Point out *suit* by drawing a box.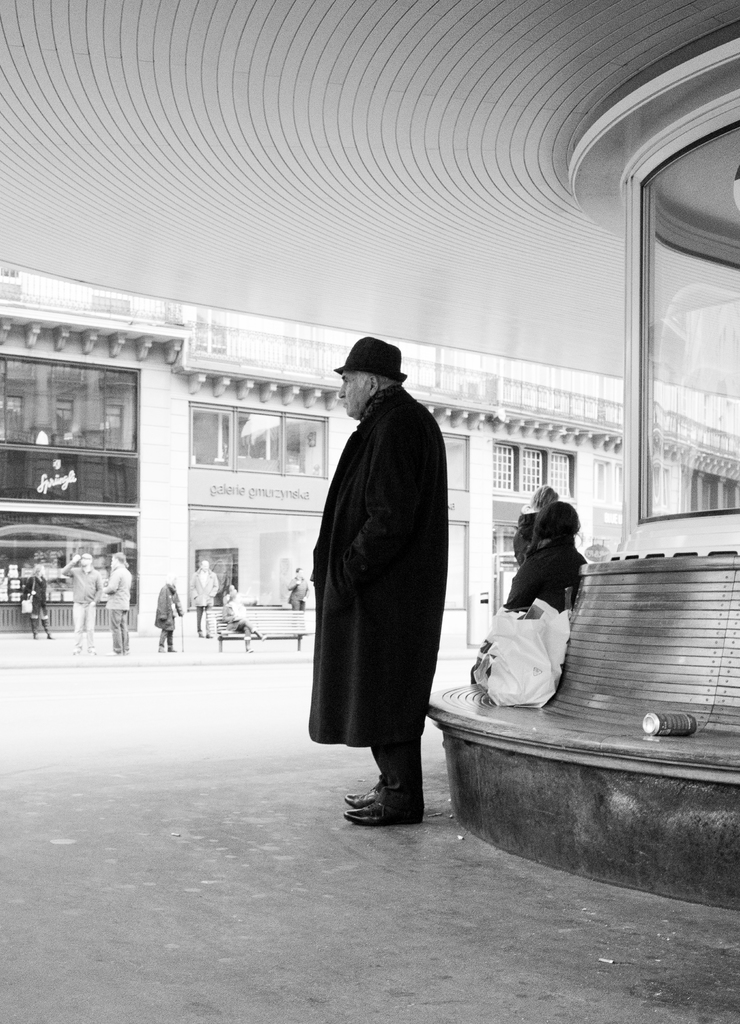
[left=289, top=324, right=455, bottom=738].
